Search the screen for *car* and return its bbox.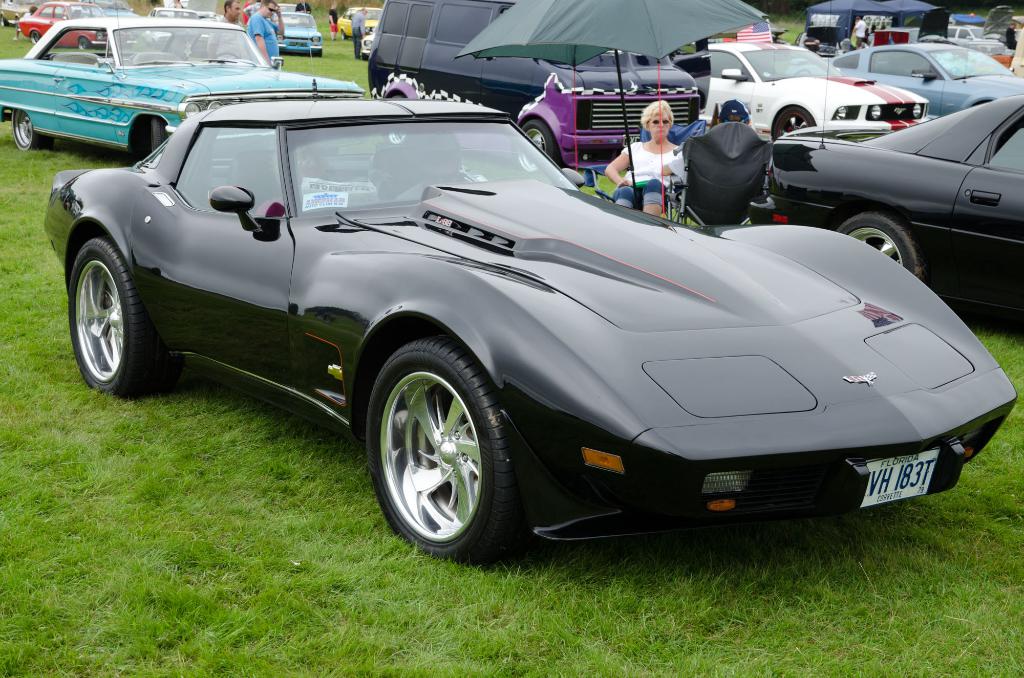
Found: BBox(748, 90, 1020, 324).
